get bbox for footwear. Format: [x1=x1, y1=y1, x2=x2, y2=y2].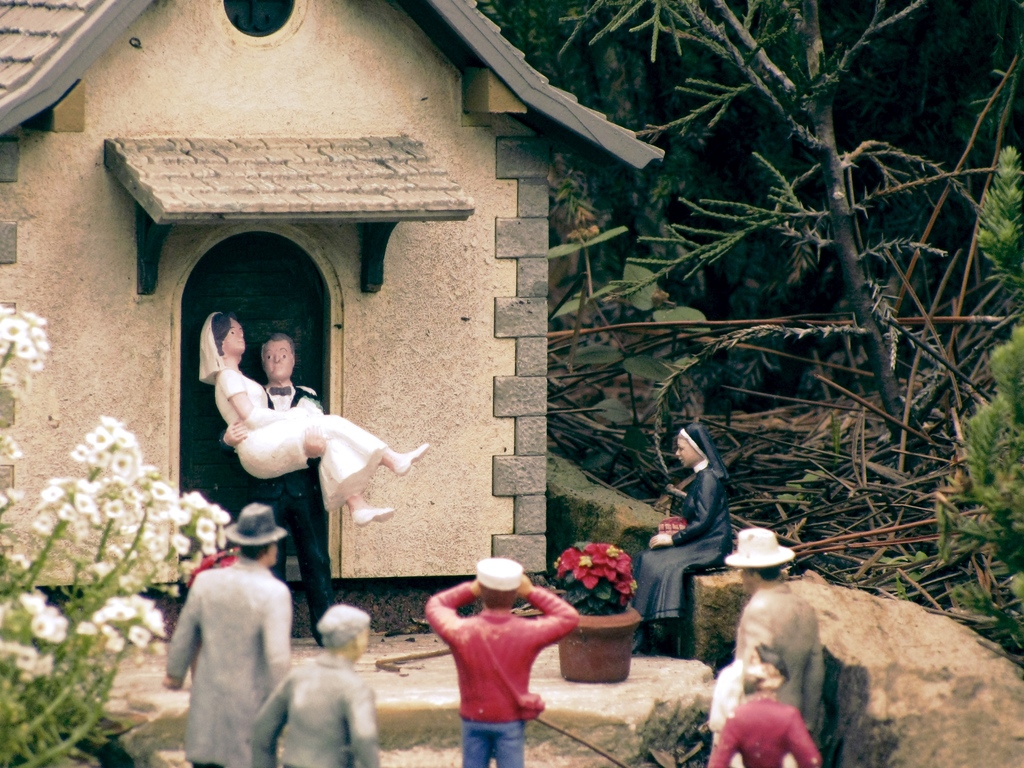
[x1=350, y1=510, x2=396, y2=525].
